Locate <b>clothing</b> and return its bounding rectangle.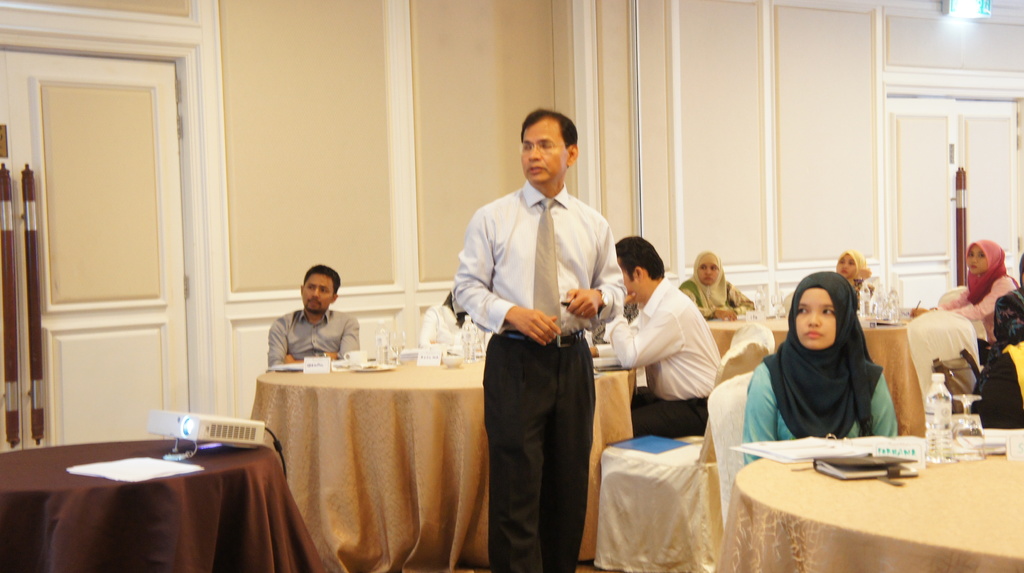
{"x1": 929, "y1": 243, "x2": 1023, "y2": 355}.
